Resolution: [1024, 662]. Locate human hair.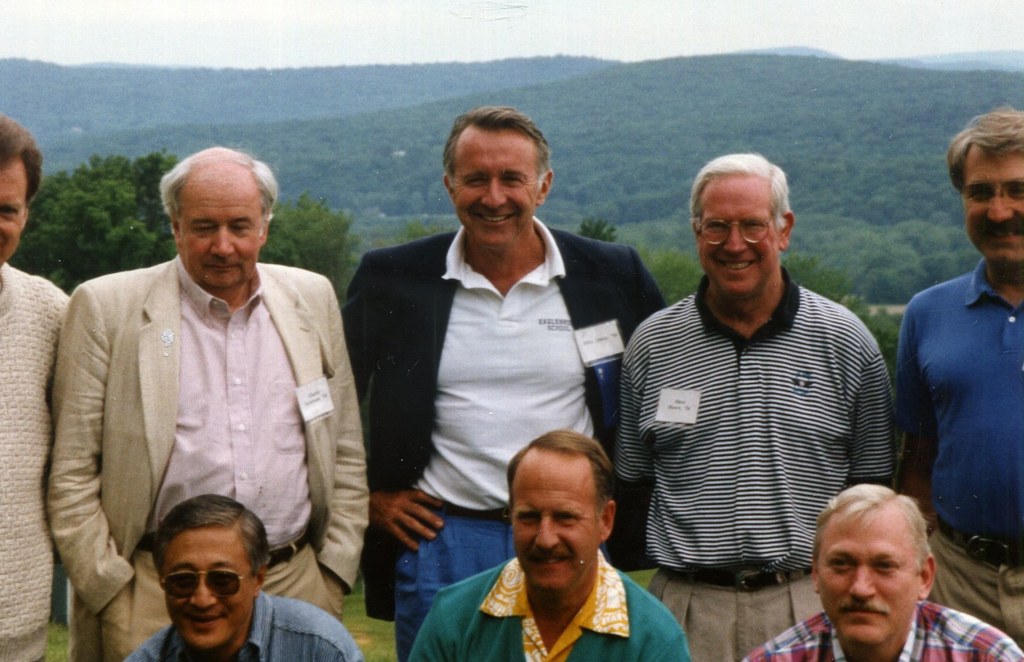
<region>162, 146, 278, 243</region>.
